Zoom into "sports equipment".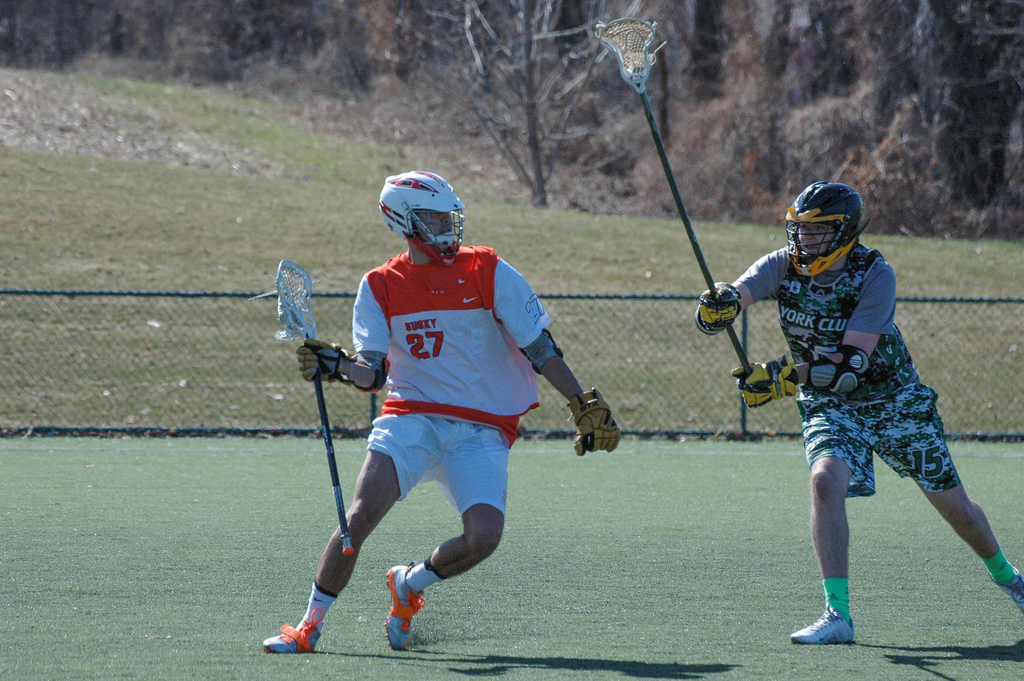
Zoom target: bbox=[359, 347, 391, 395].
